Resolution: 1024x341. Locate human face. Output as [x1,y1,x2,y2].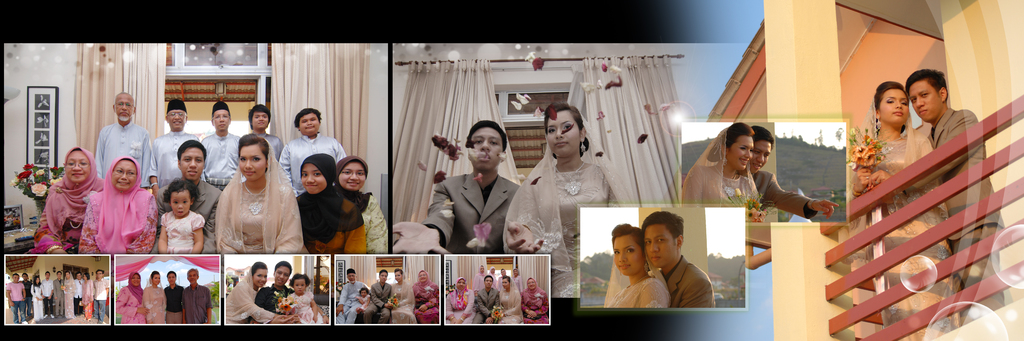
[380,271,388,283].
